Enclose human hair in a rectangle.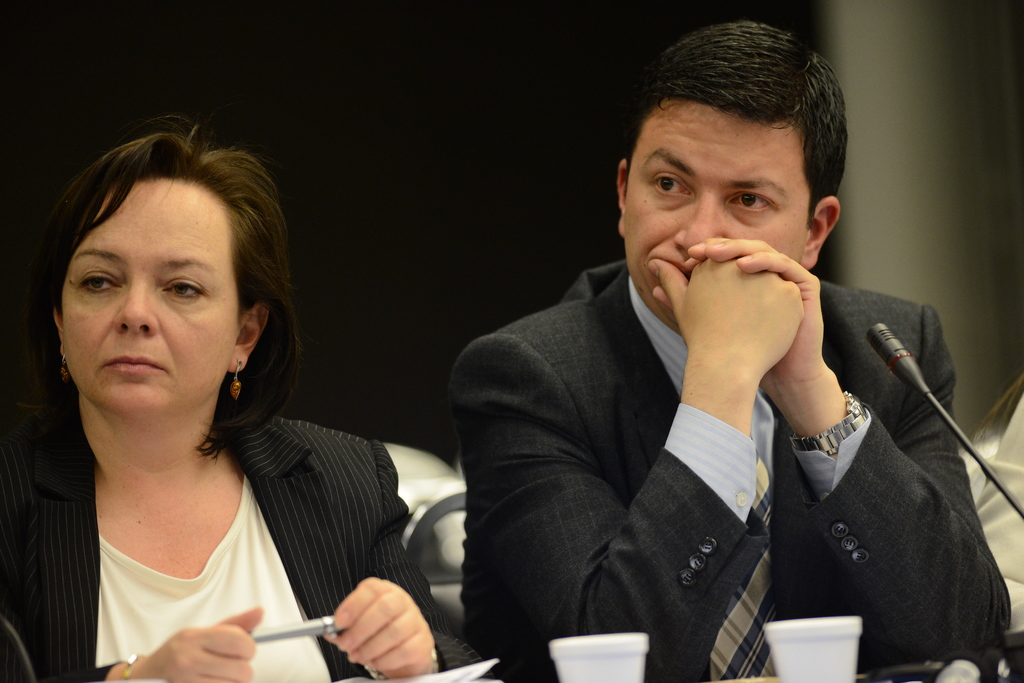
[left=624, top=17, right=850, bottom=228].
